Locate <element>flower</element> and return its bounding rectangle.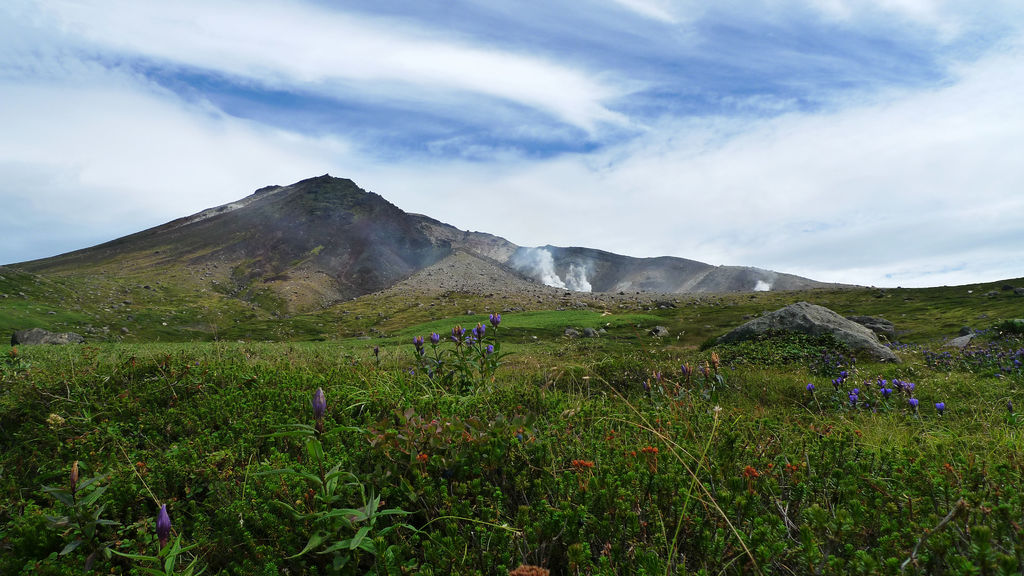
(833,377,840,387).
